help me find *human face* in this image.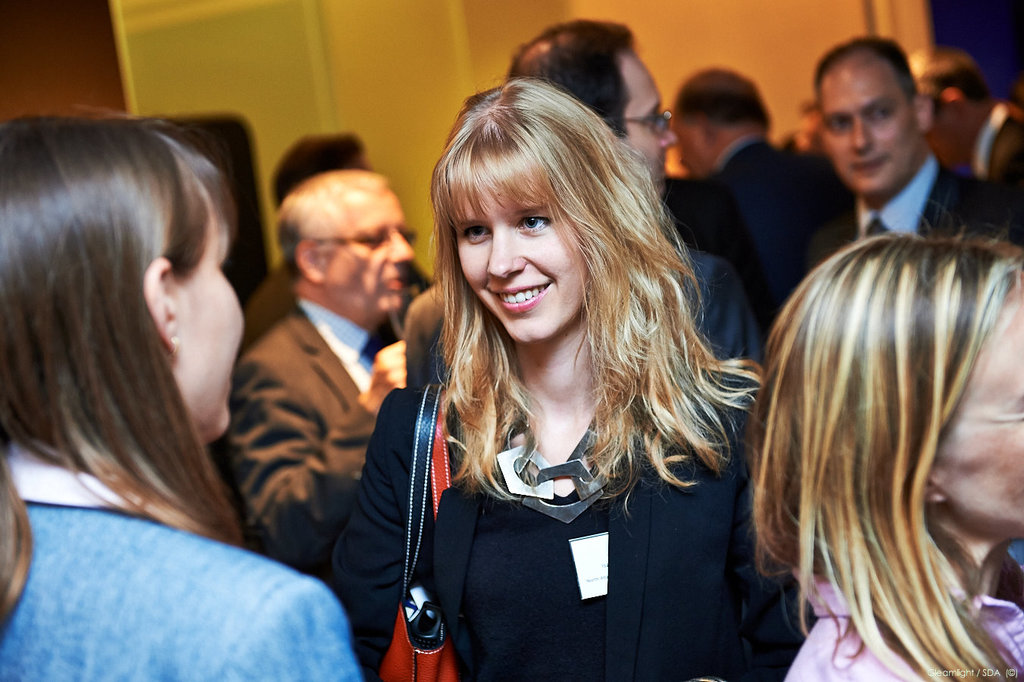
Found it: 621 48 676 183.
